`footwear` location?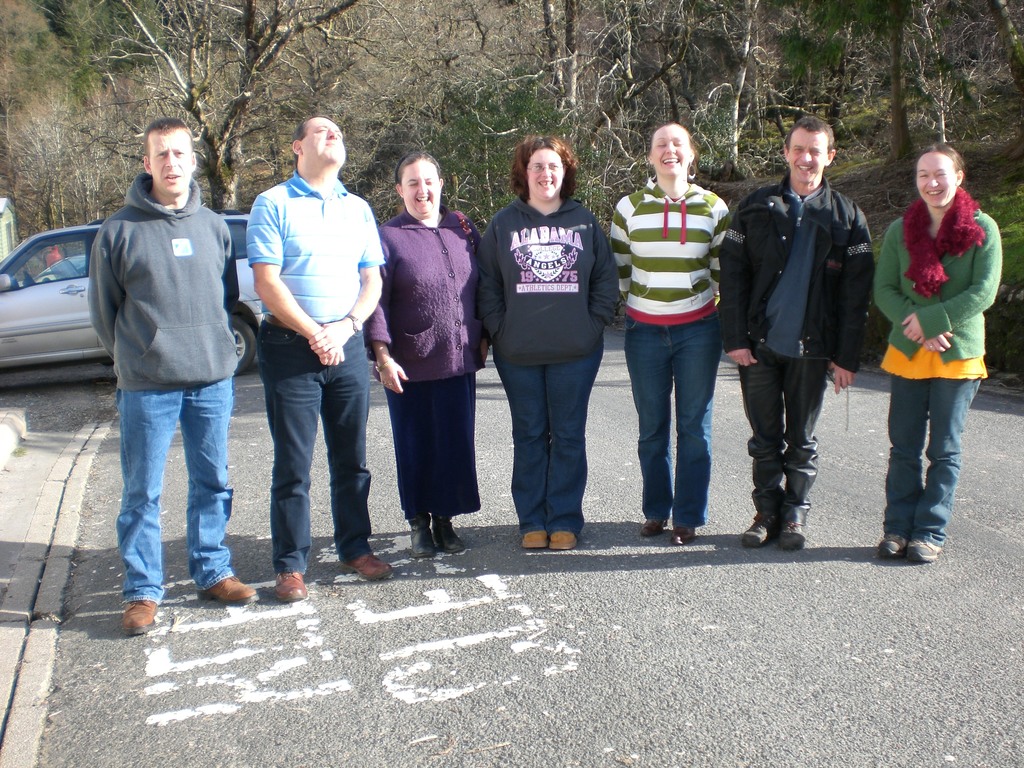
crop(903, 538, 944, 563)
